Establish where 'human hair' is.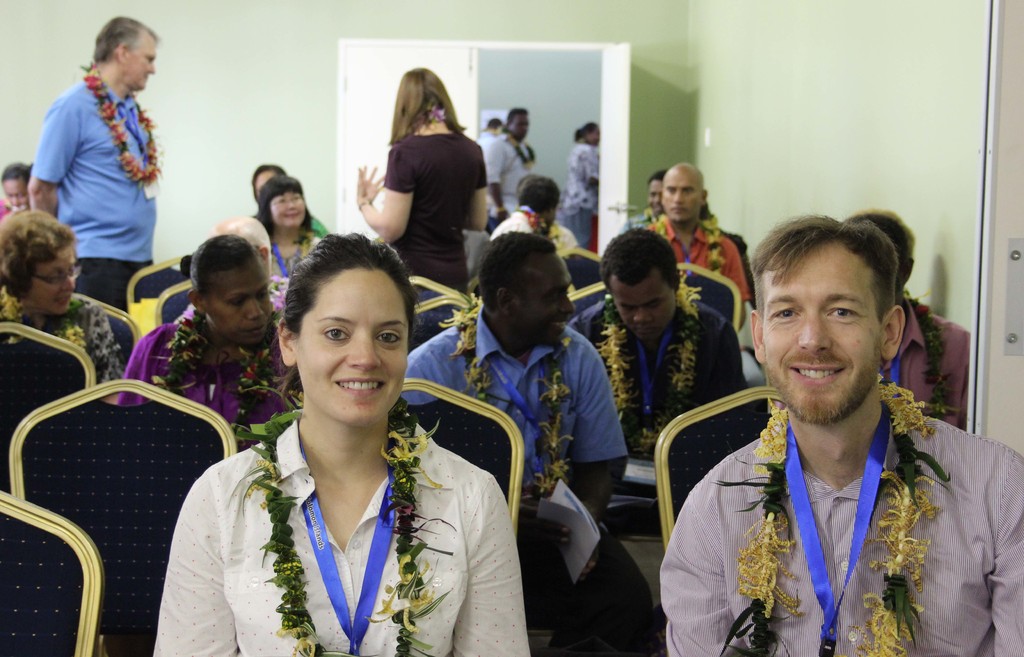
Established at bbox=(191, 235, 259, 311).
